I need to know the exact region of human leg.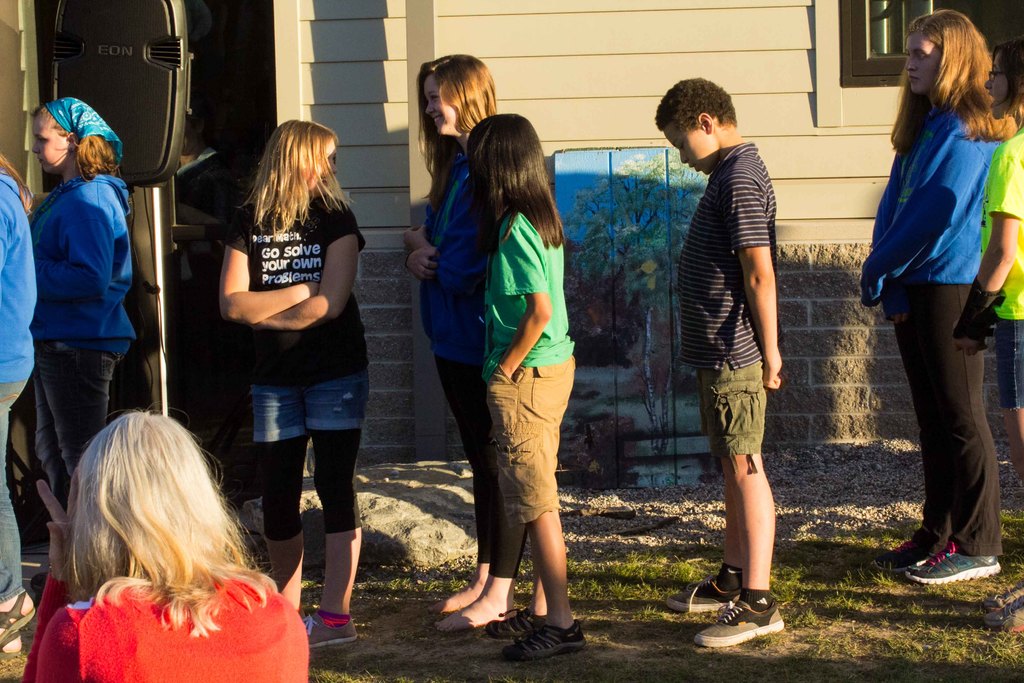
Region: x1=657, y1=354, x2=785, y2=650.
